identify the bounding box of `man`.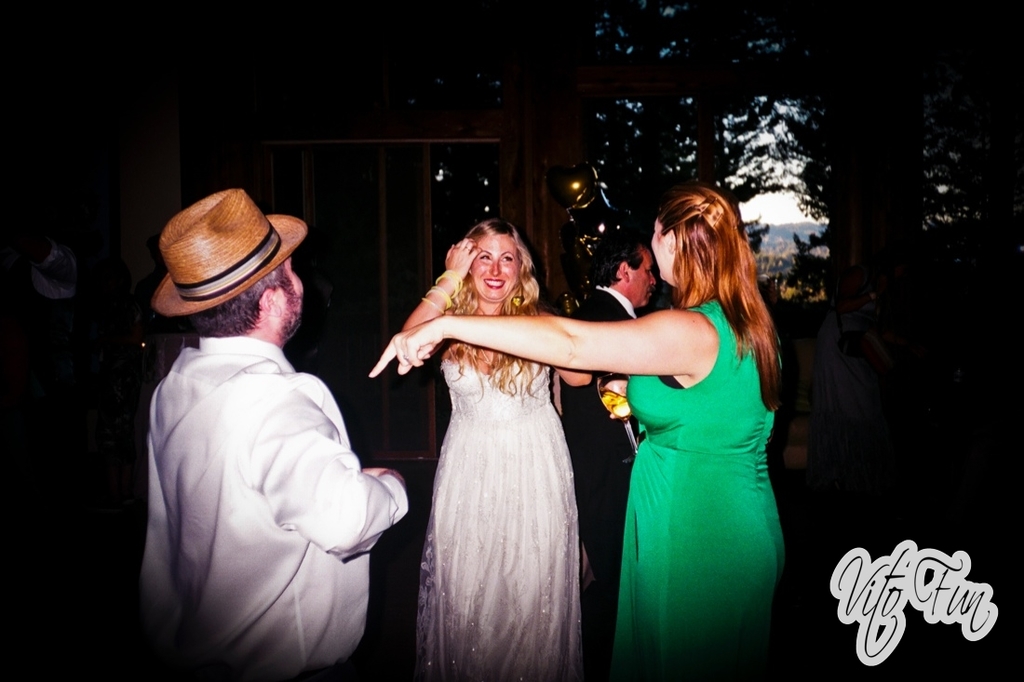
116 154 405 681.
